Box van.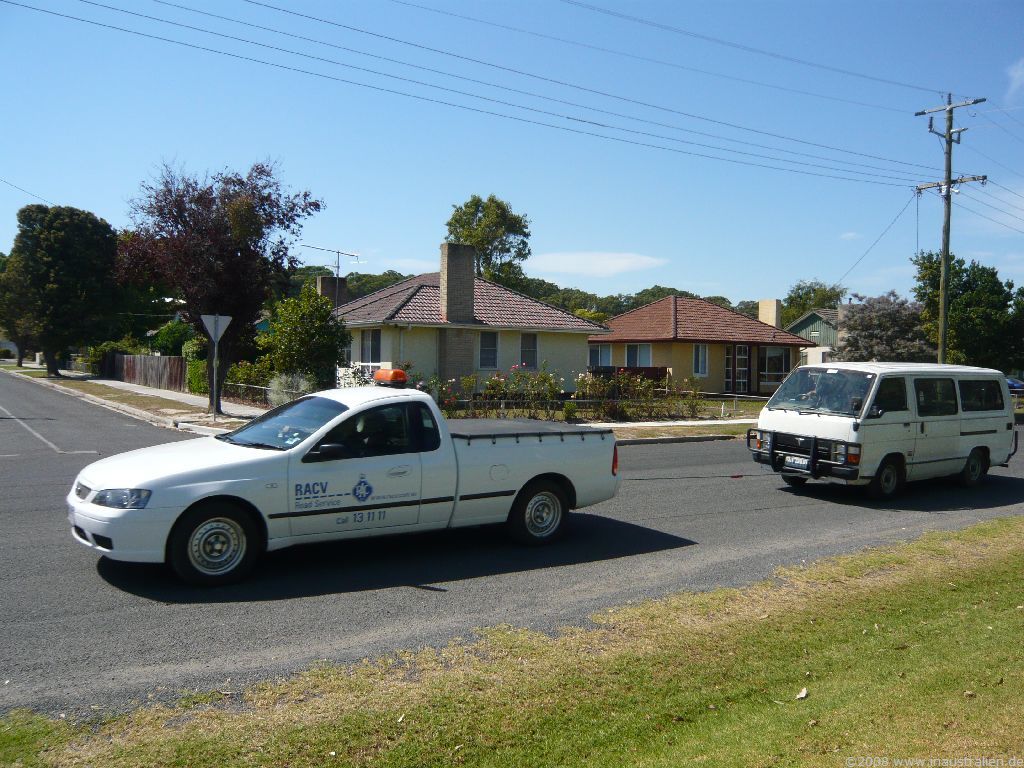
bbox=[744, 354, 1020, 503].
